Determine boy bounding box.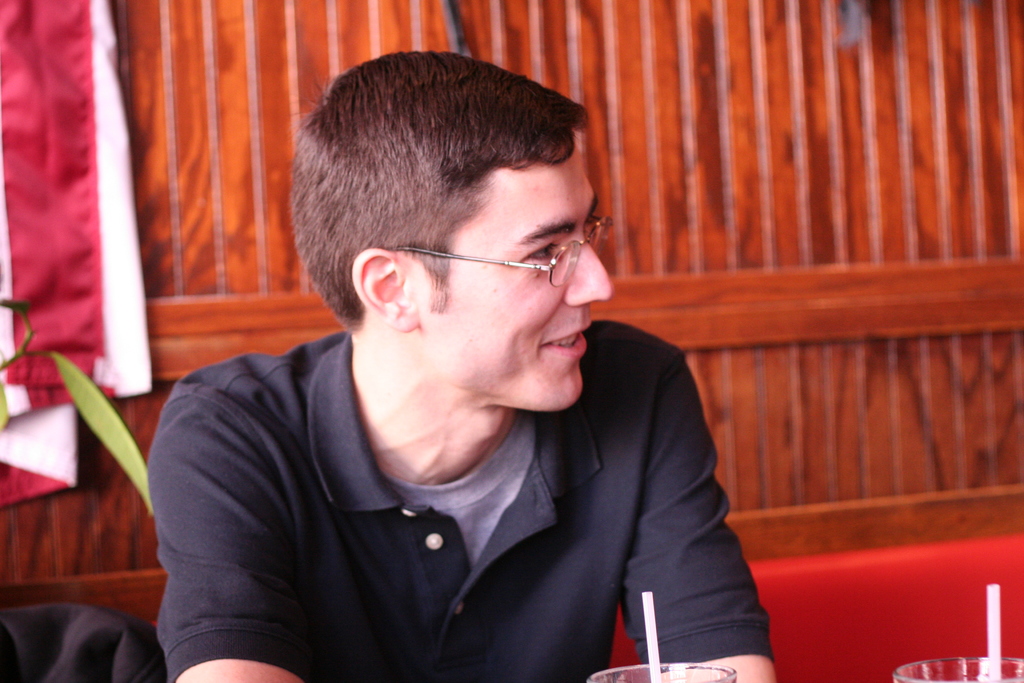
Determined: <bbox>150, 56, 775, 682</bbox>.
